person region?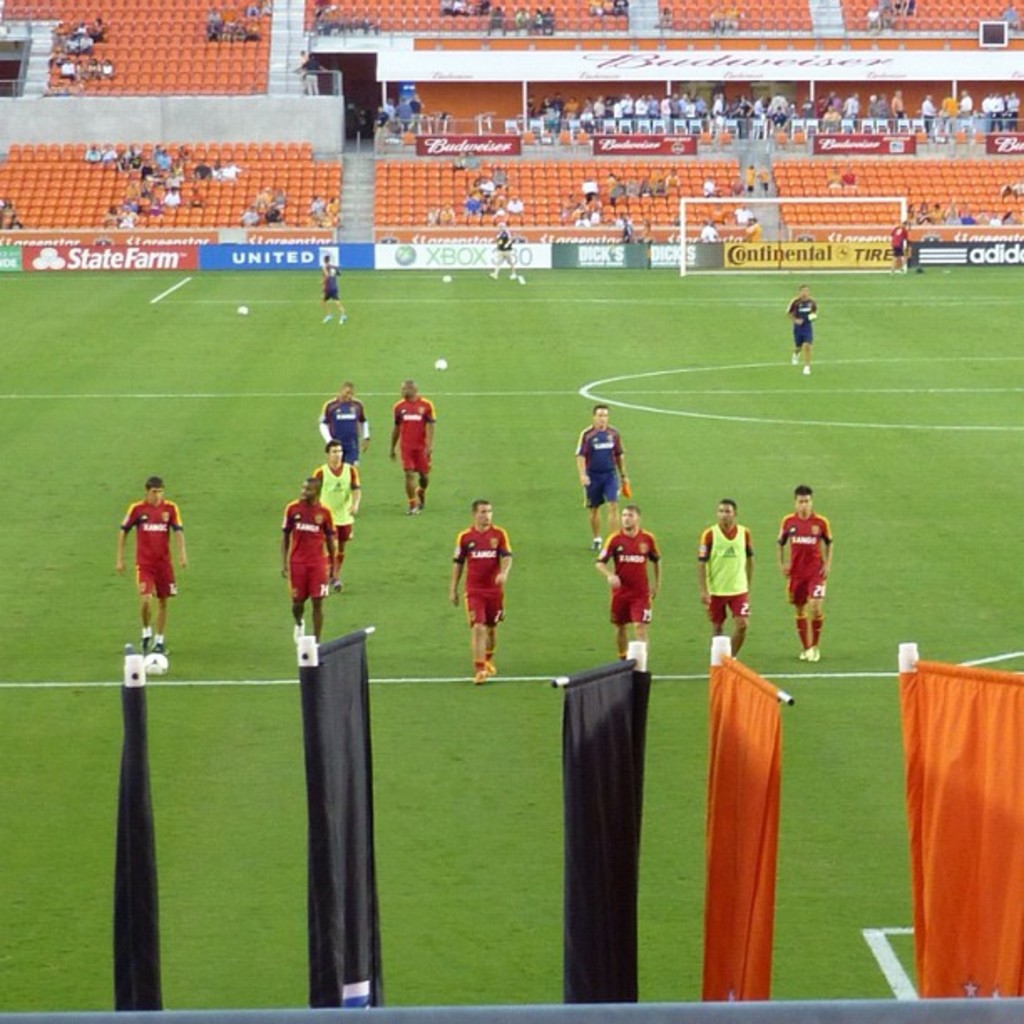
box=[577, 408, 634, 550]
